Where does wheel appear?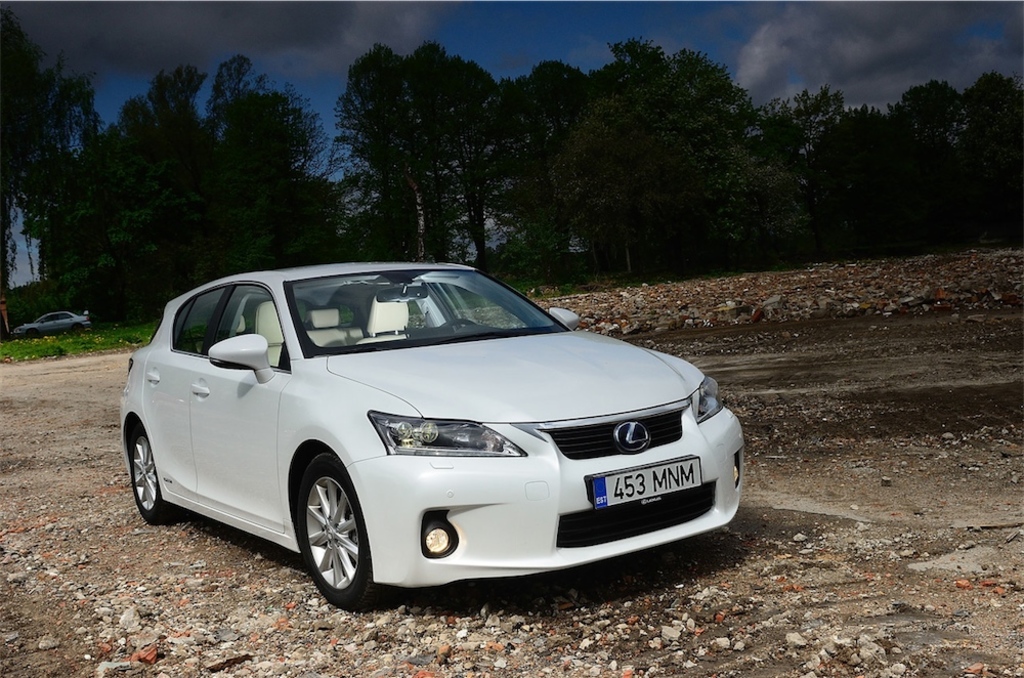
Appears at [x1=135, y1=429, x2=178, y2=526].
